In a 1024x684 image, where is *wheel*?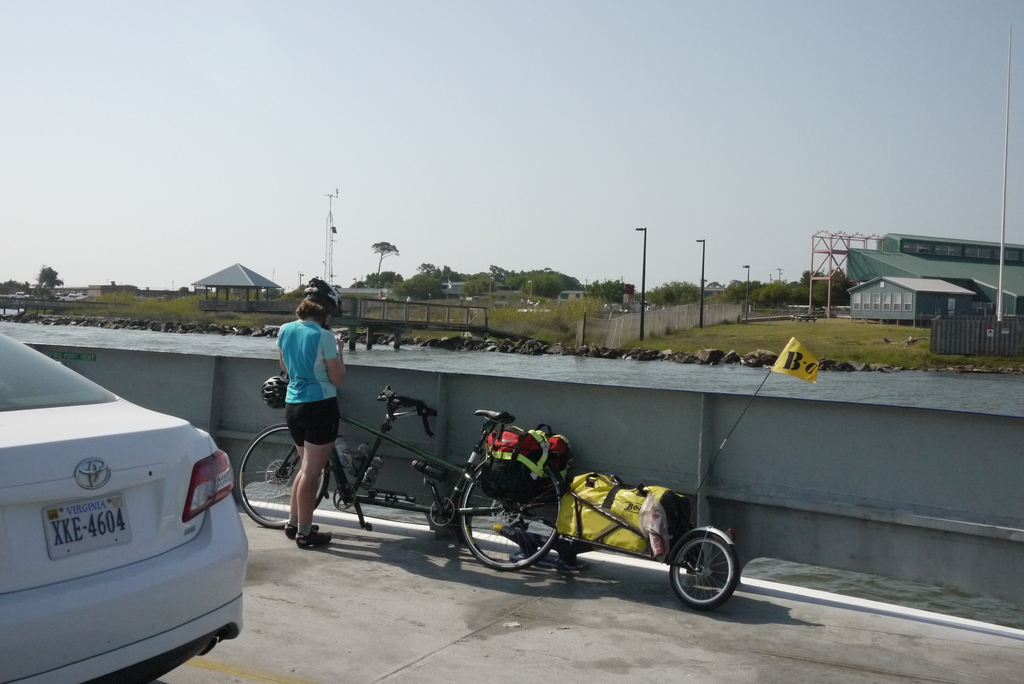
bbox=[675, 535, 755, 617].
